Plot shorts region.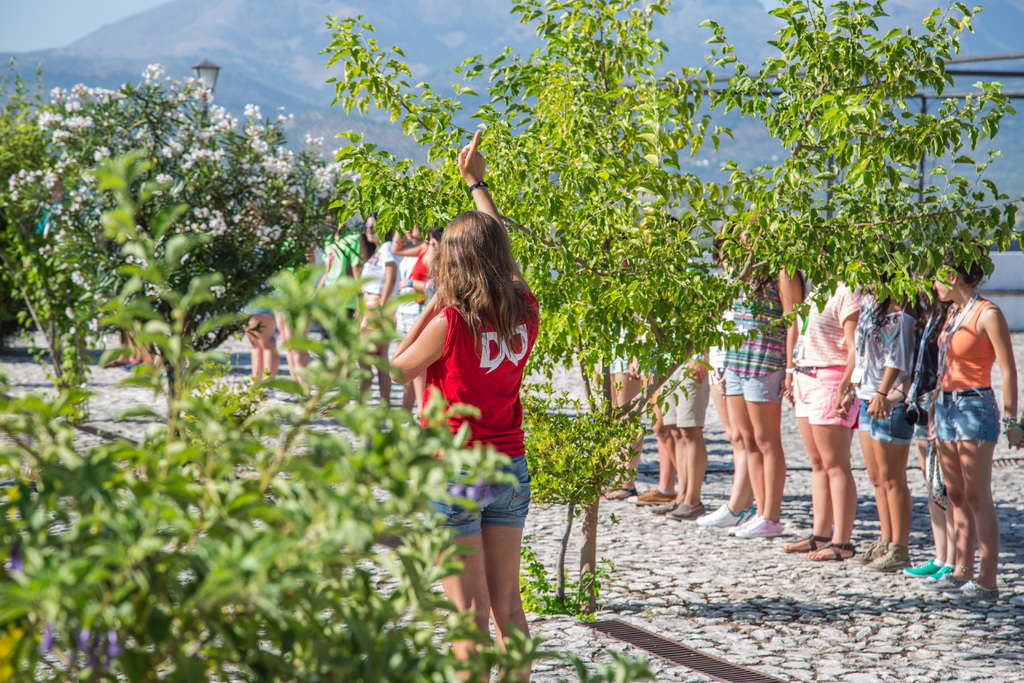
Plotted at (left=855, top=397, right=918, bottom=442).
